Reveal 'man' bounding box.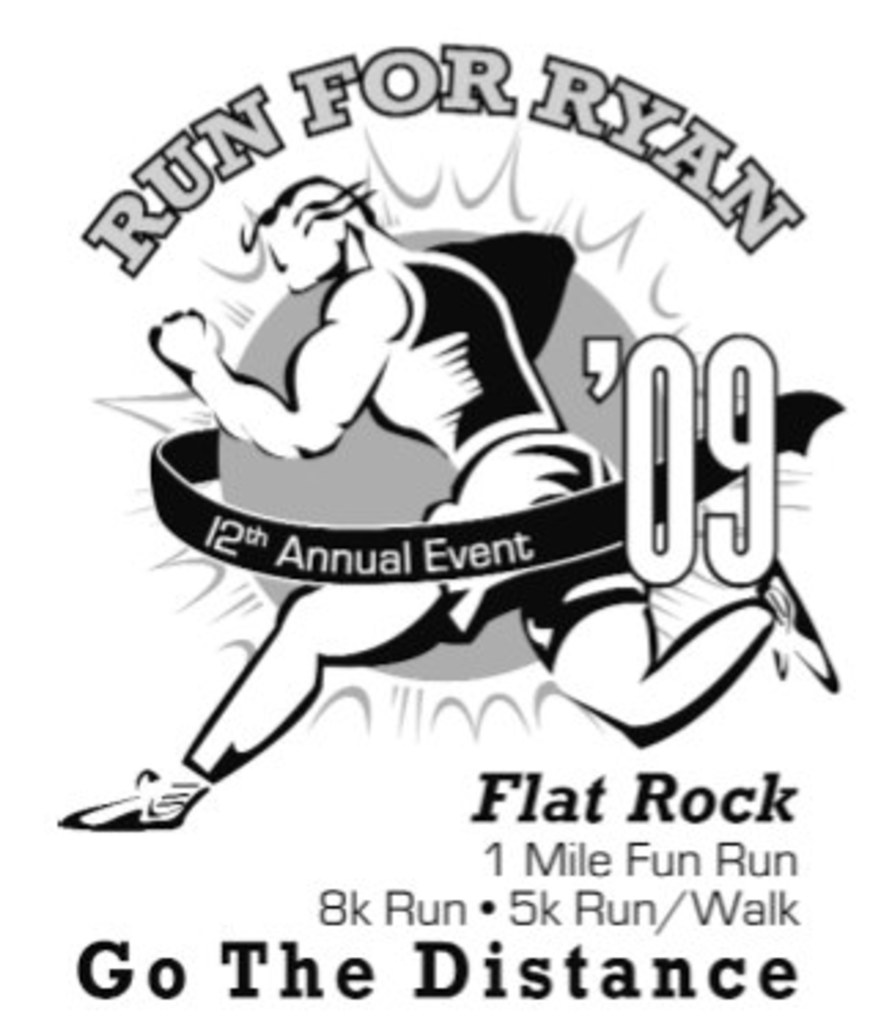
Revealed: BBox(52, 181, 837, 832).
